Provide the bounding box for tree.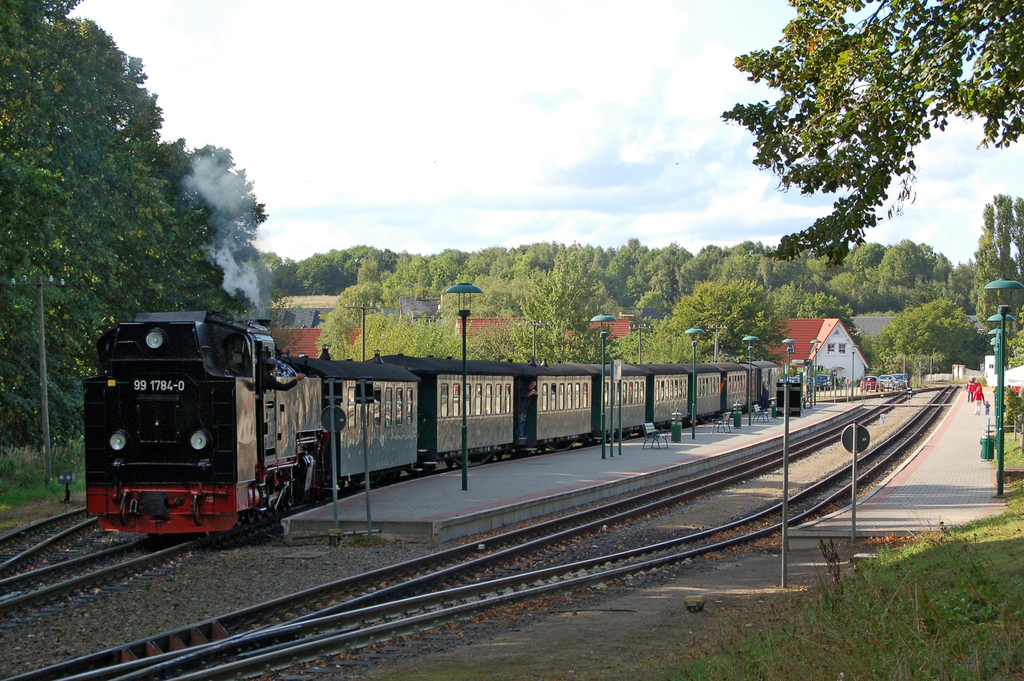
crop(970, 196, 1023, 325).
